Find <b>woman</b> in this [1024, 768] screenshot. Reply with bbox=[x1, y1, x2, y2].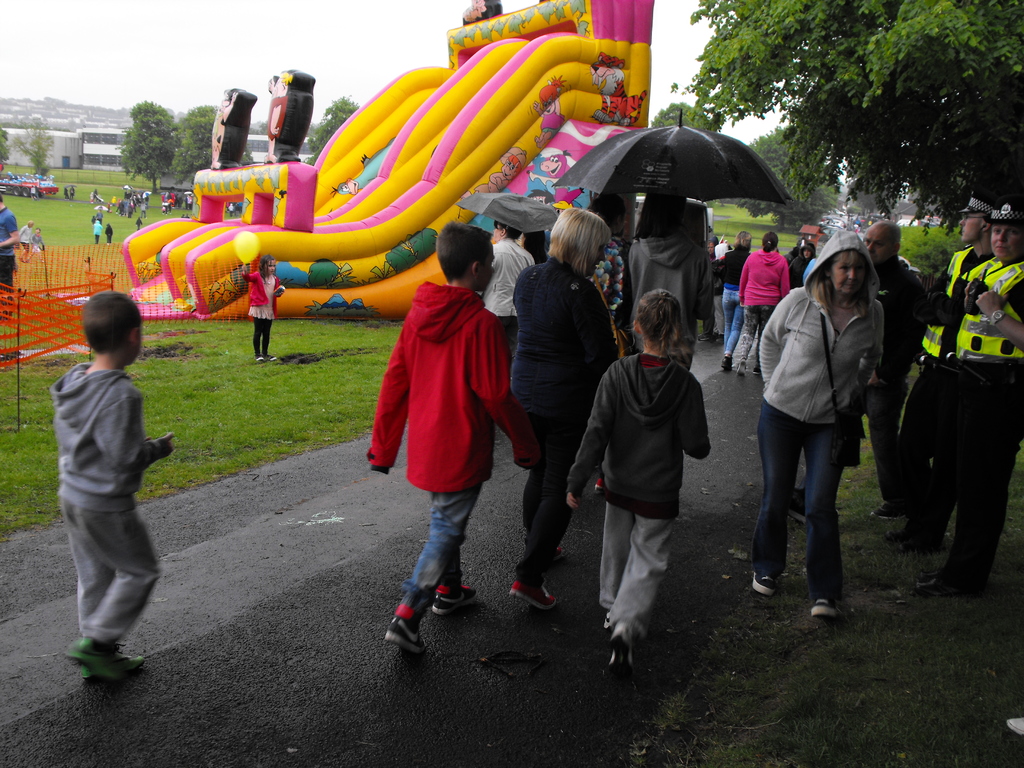
bbox=[758, 228, 886, 622].
